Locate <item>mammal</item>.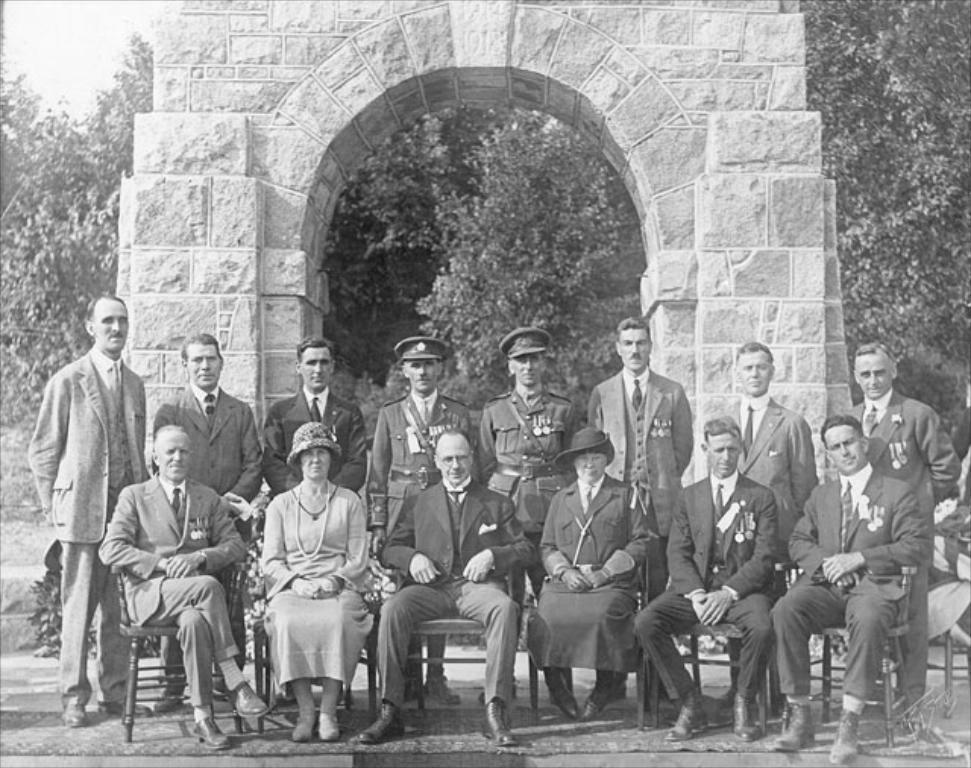
Bounding box: x1=259 y1=334 x2=367 y2=691.
